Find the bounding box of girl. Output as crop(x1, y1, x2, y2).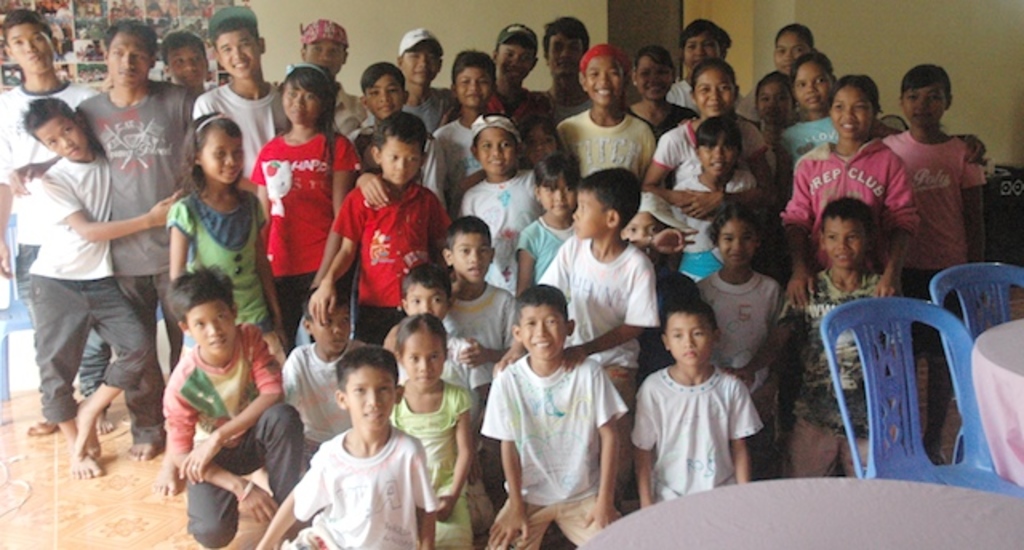
crop(514, 147, 579, 302).
